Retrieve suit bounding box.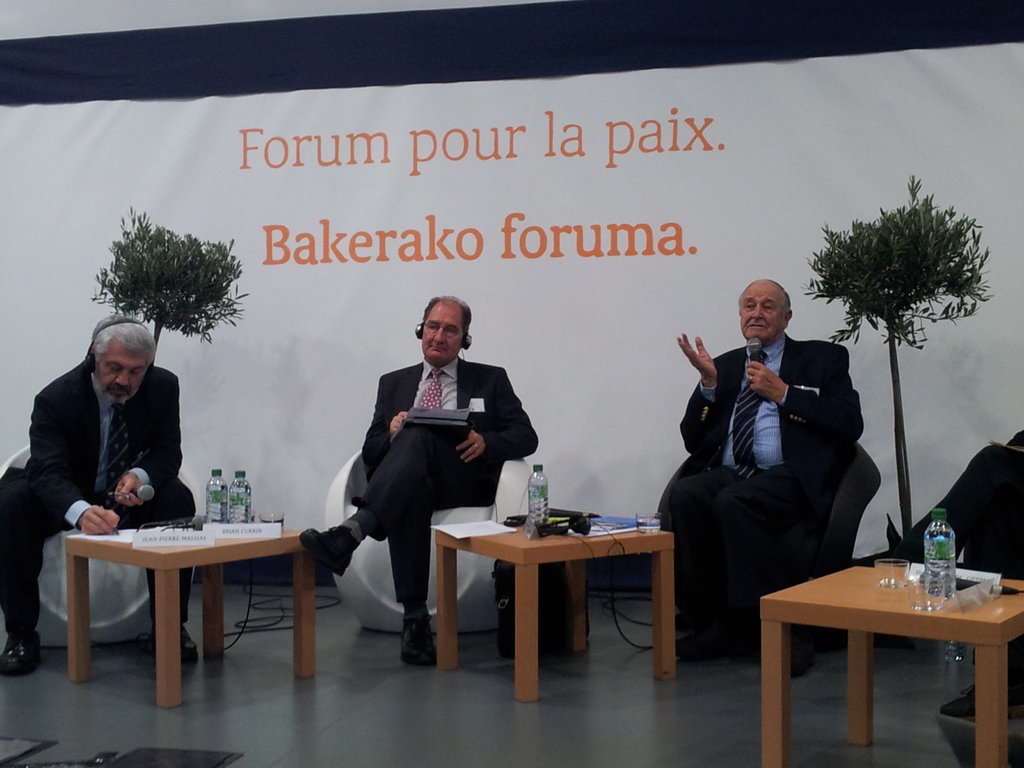
Bounding box: region(903, 428, 1023, 696).
